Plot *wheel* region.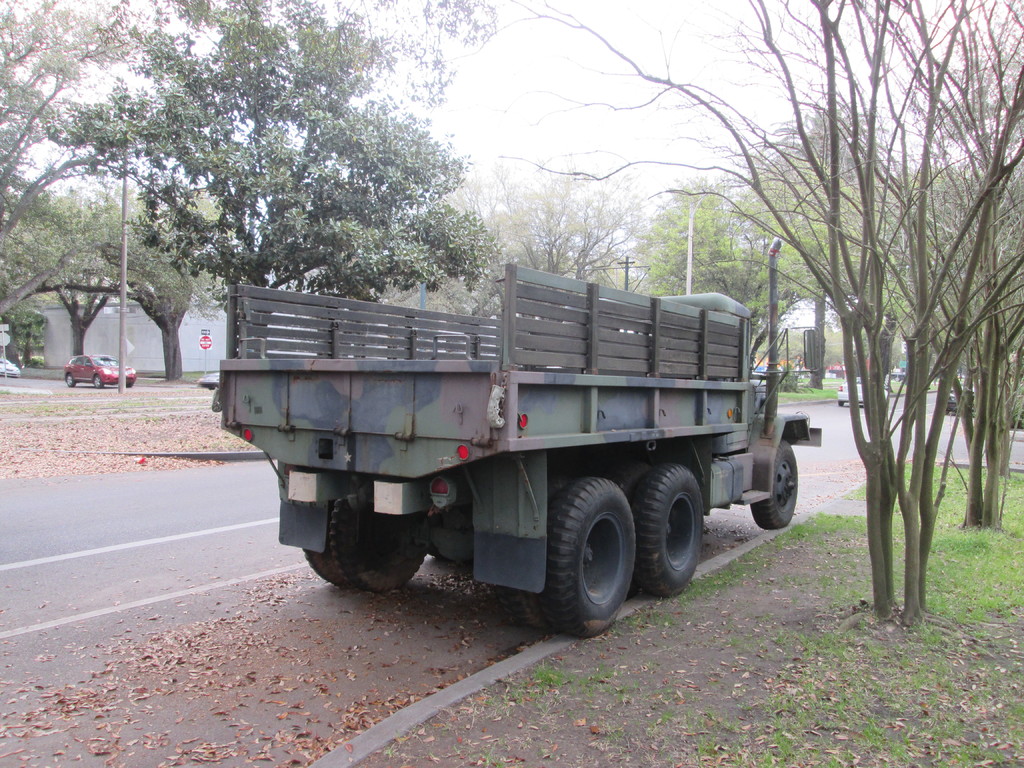
Plotted at [623,461,710,599].
